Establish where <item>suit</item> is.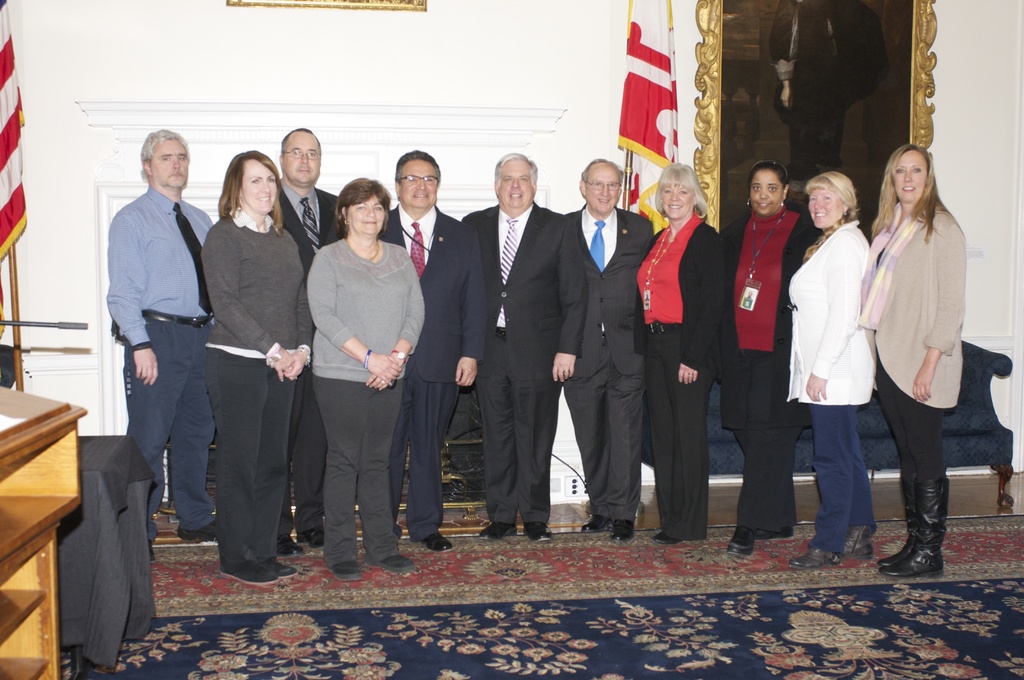
Established at (276,177,341,548).
